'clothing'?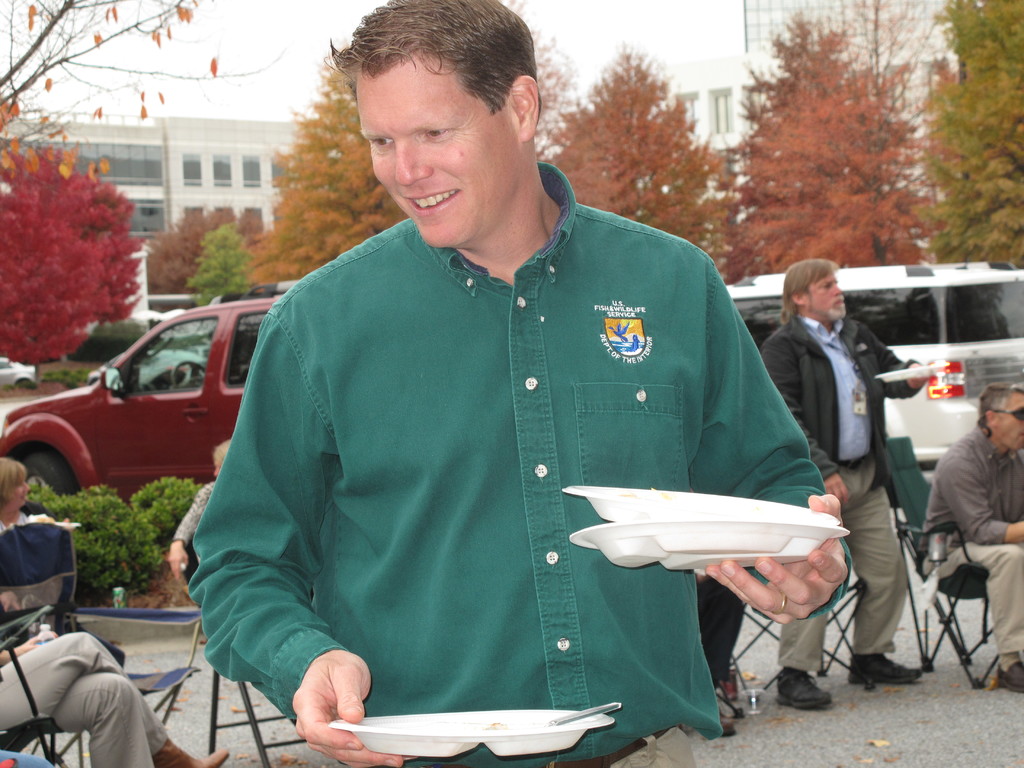
x1=169, y1=481, x2=218, y2=547
